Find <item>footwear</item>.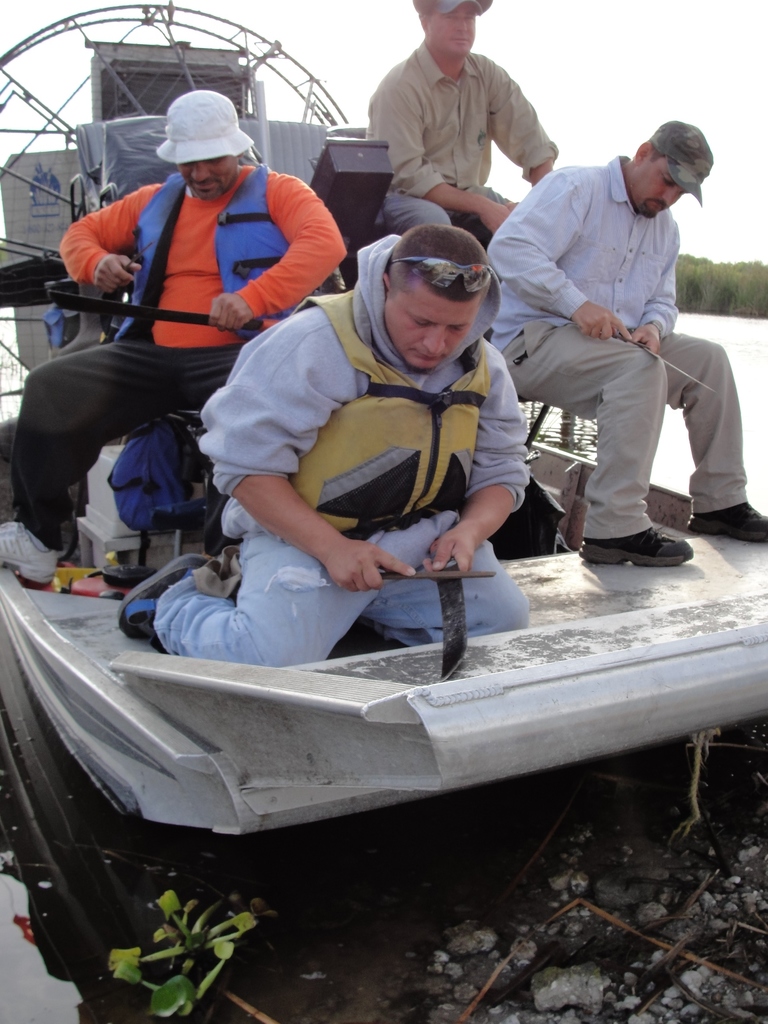
683/499/767/545.
